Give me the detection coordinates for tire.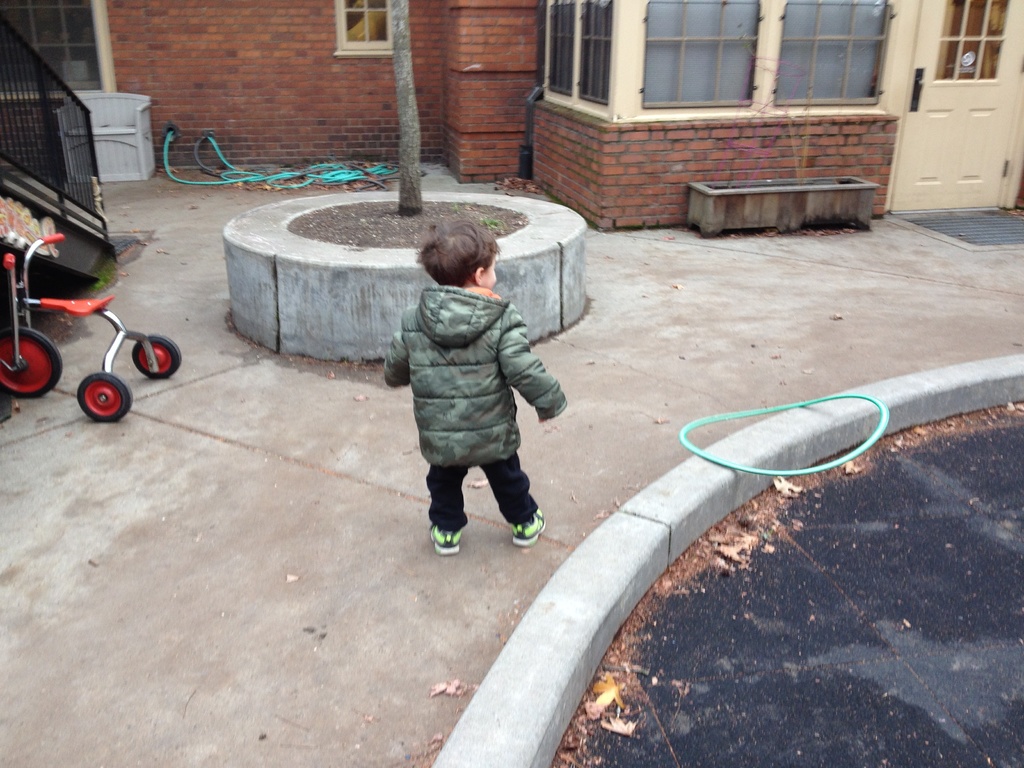
rect(80, 373, 136, 423).
